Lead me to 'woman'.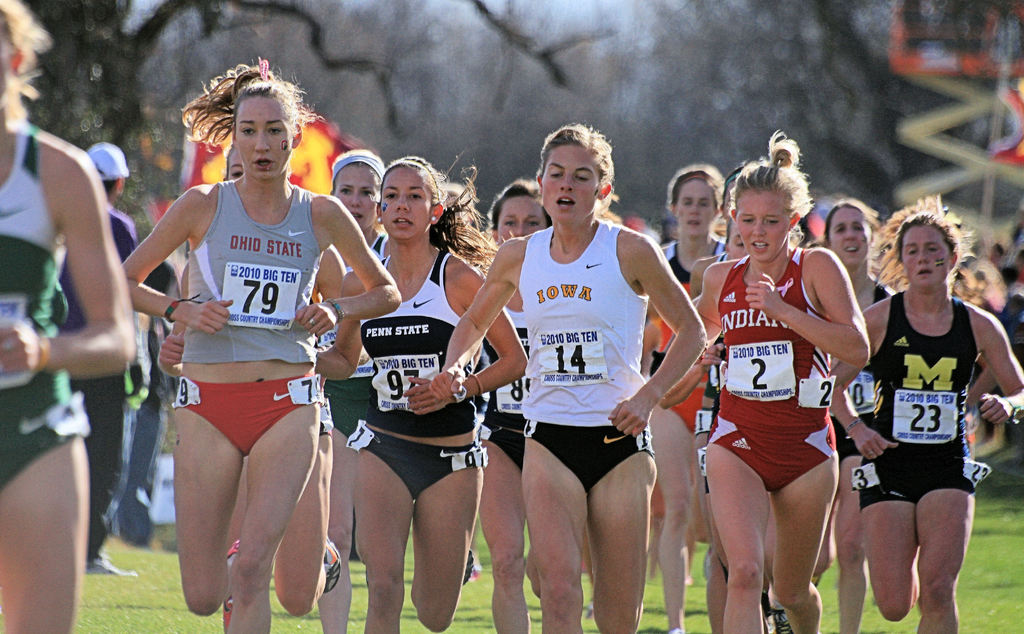
Lead to crop(124, 37, 404, 633).
